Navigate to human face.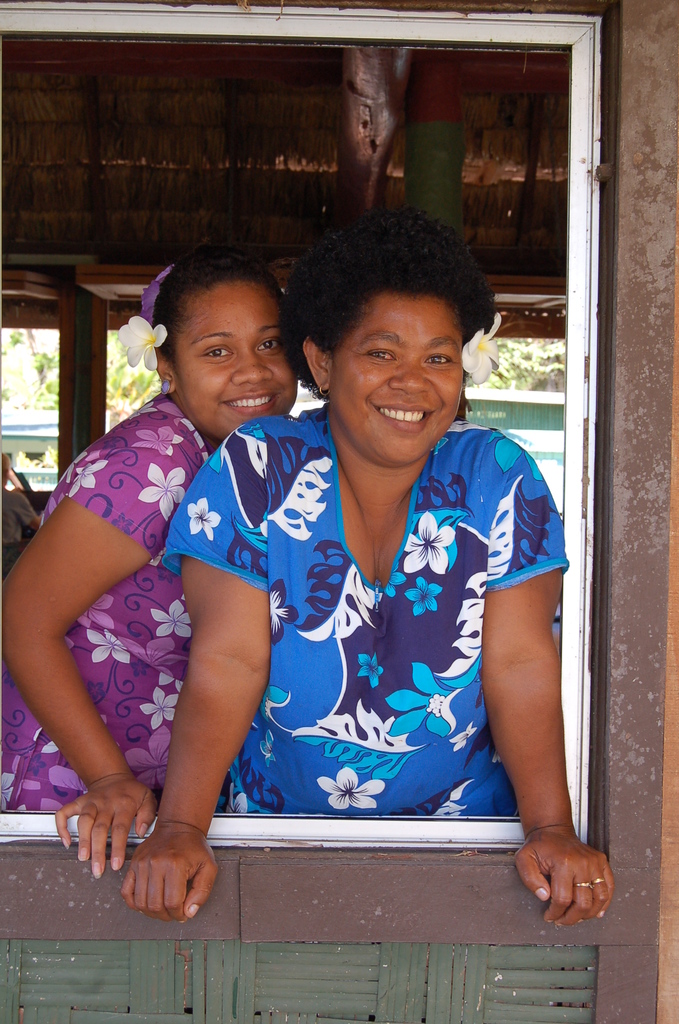
Navigation target: box=[177, 280, 297, 442].
